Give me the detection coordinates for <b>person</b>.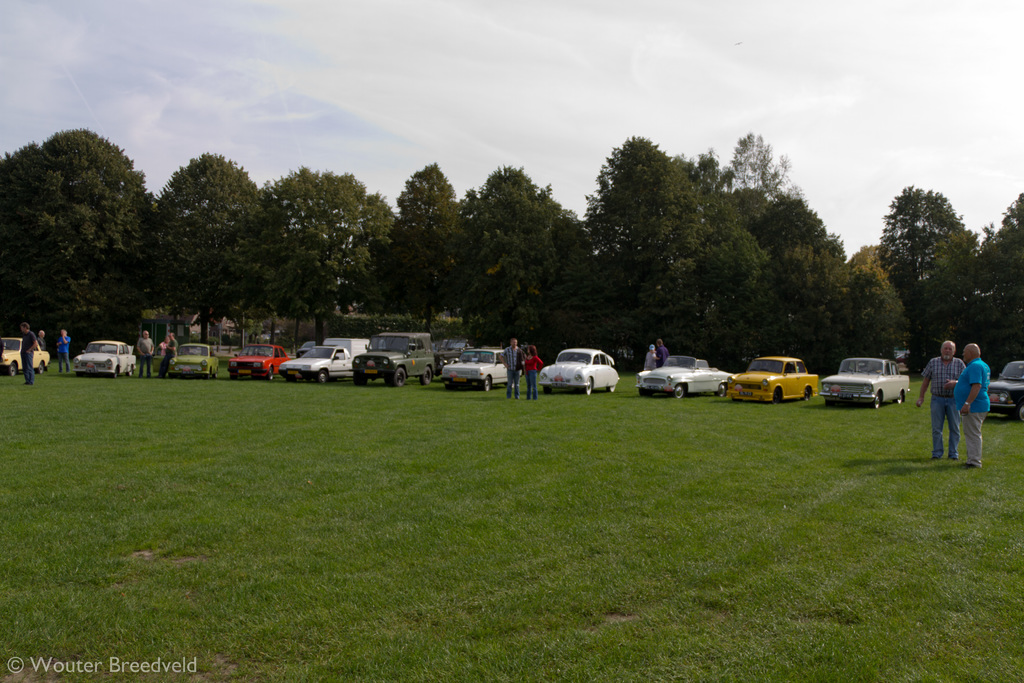
499, 336, 525, 397.
